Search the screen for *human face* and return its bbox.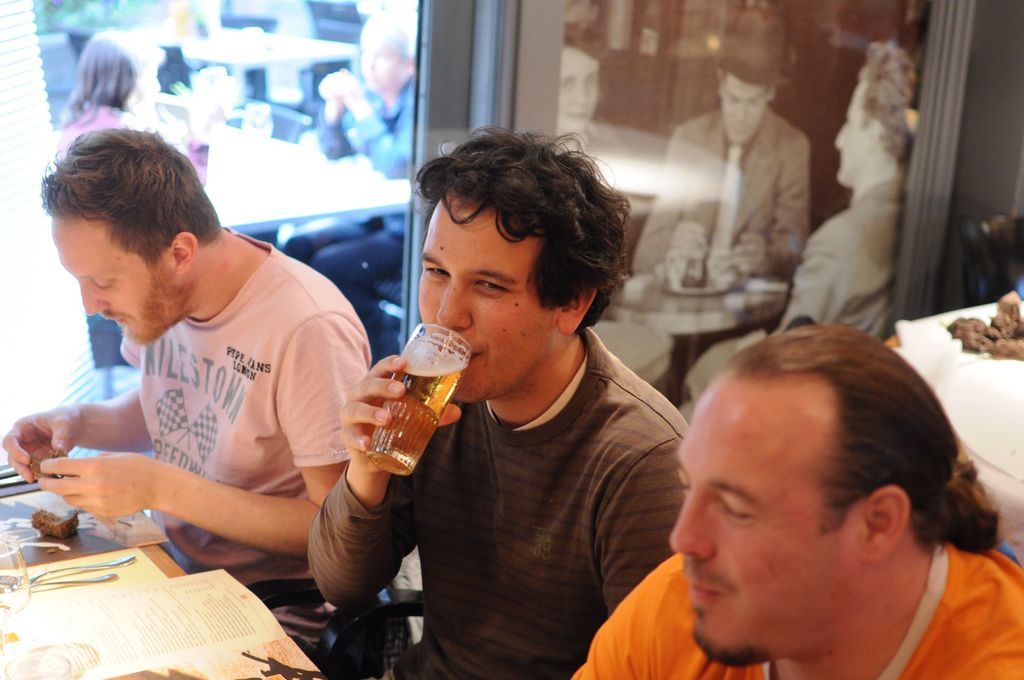
Found: (x1=660, y1=373, x2=865, y2=665).
